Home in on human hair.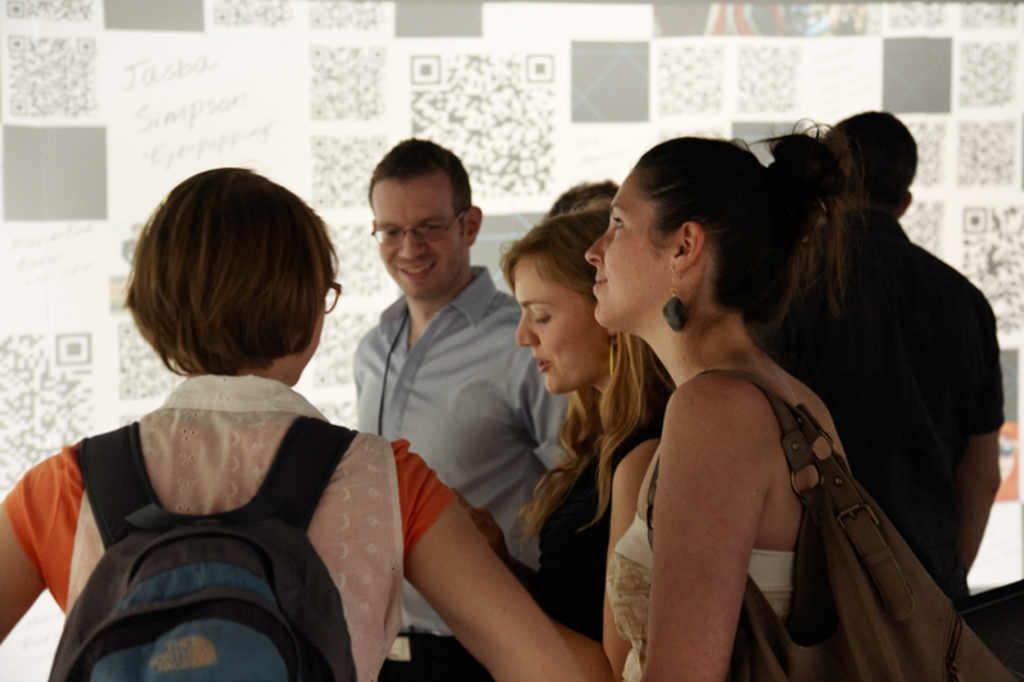
Homed in at <box>499,203,676,539</box>.
